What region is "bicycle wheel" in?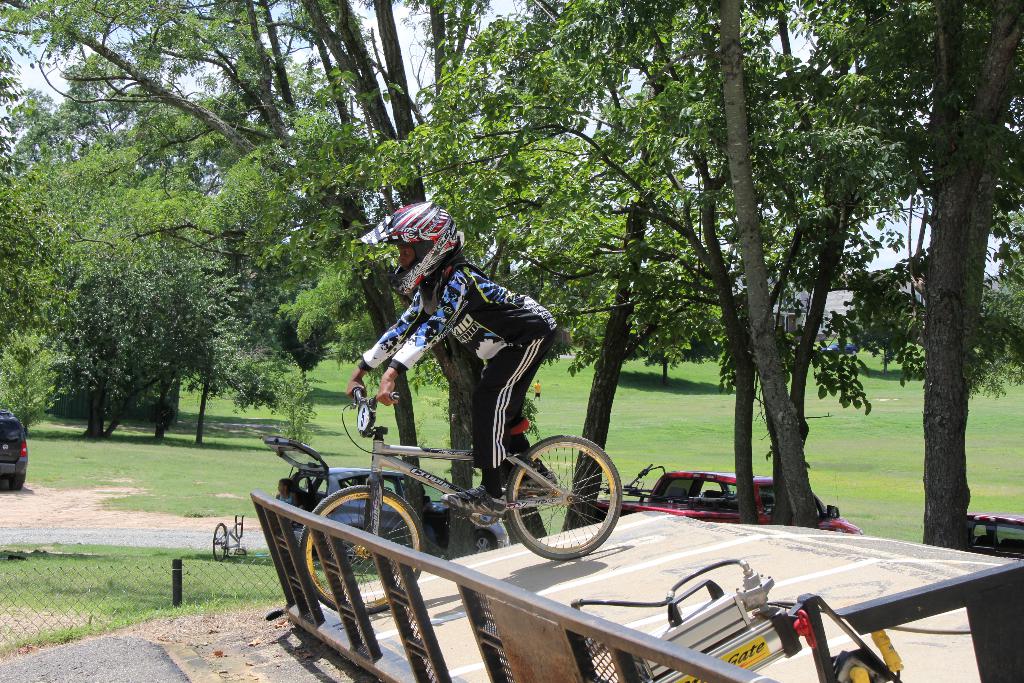
l=300, t=484, r=427, b=614.
